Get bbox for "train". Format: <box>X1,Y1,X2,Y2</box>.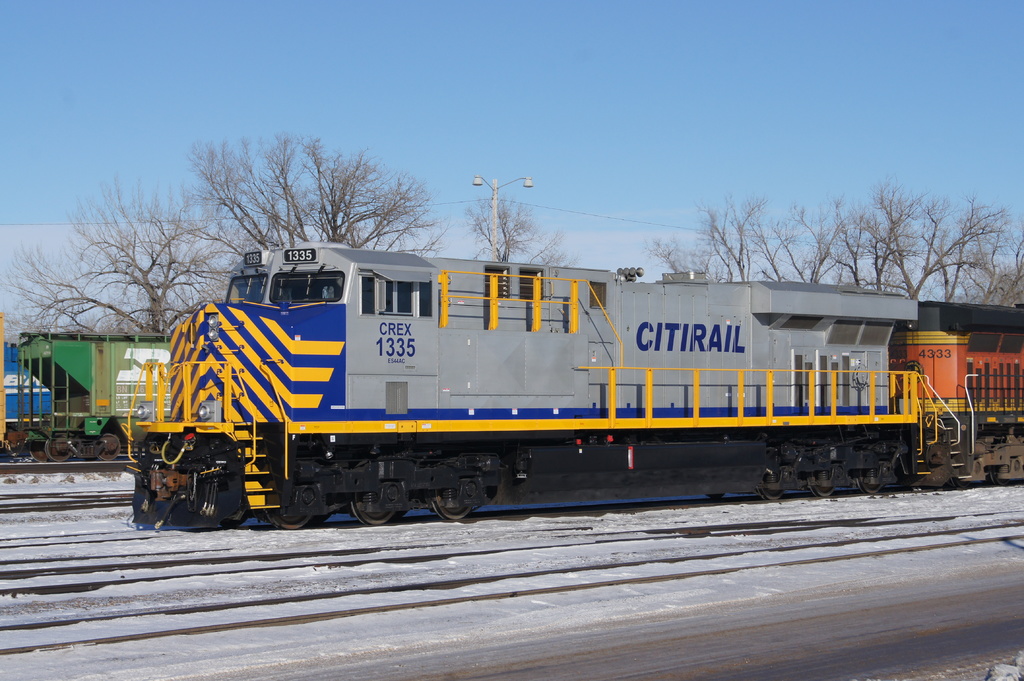
<box>125,240,1023,530</box>.
